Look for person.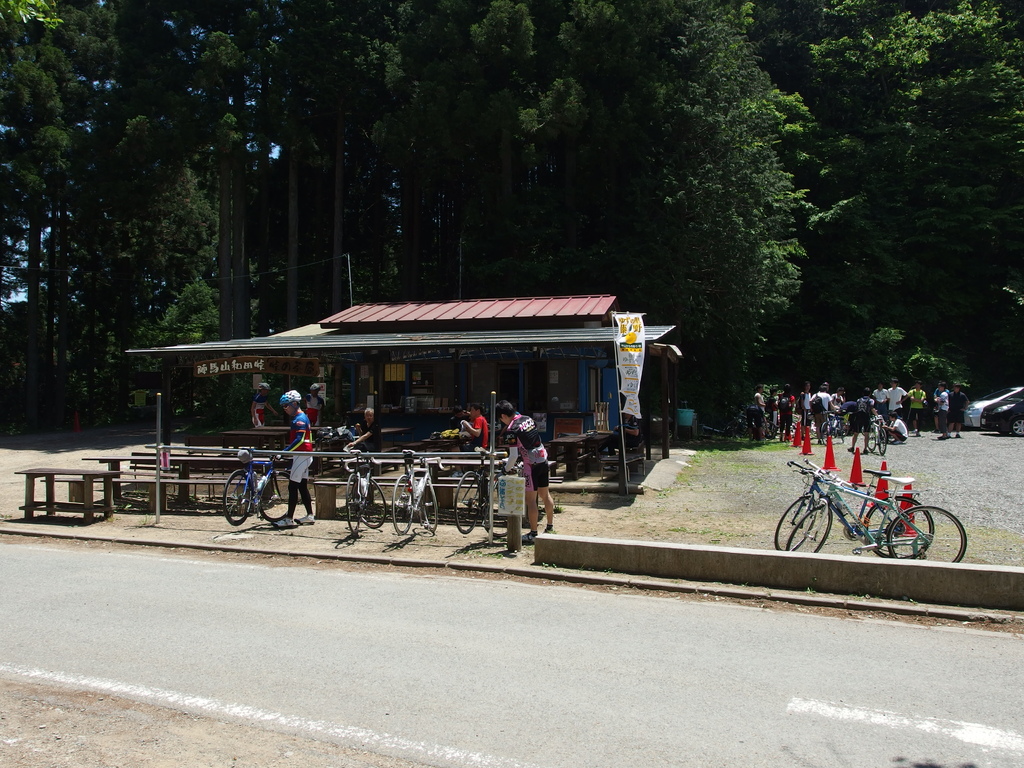
Found: pyautogui.locateOnScreen(499, 396, 550, 547).
